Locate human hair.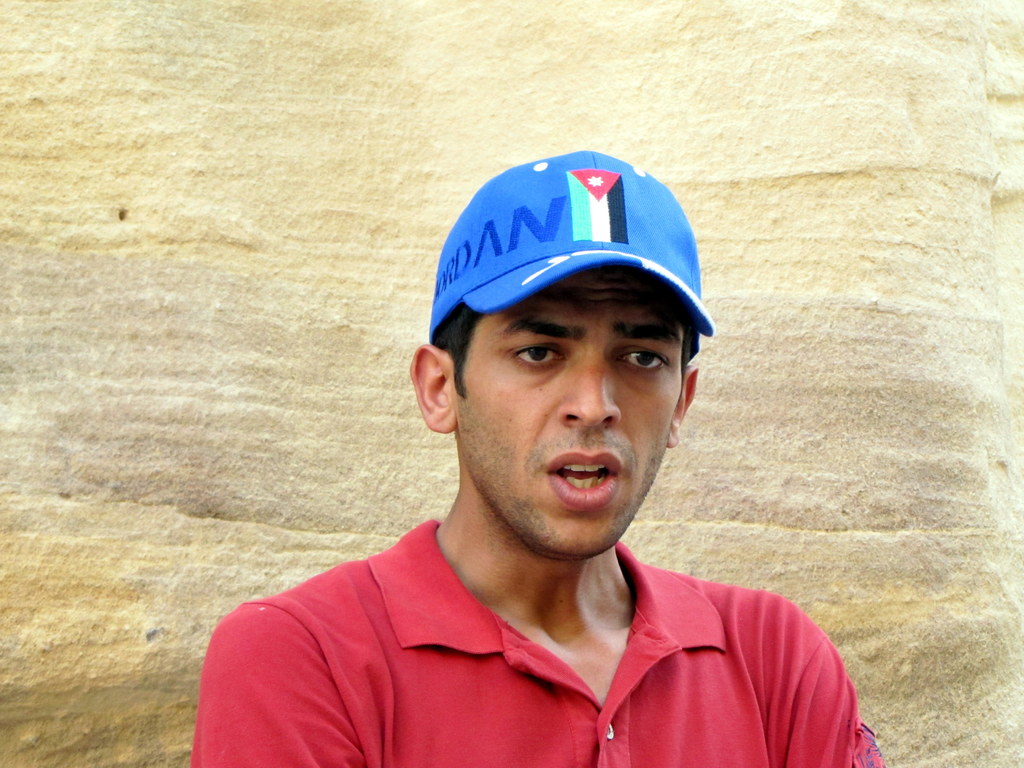
Bounding box: rect(429, 300, 698, 403).
